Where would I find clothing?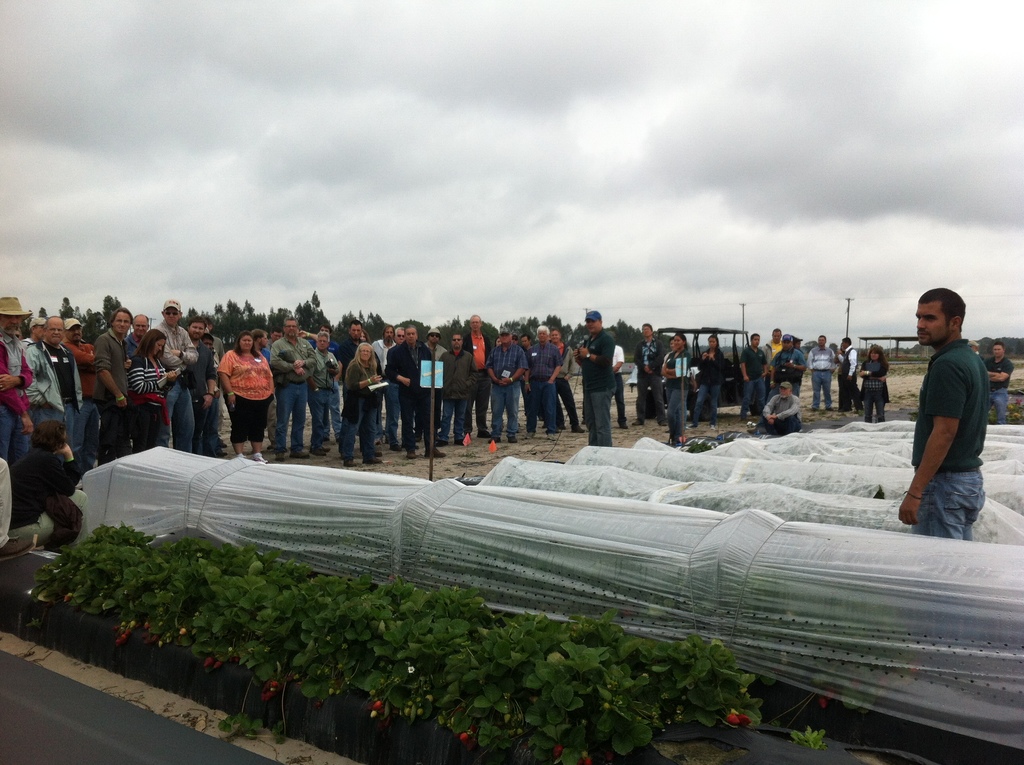
At 907, 315, 999, 521.
